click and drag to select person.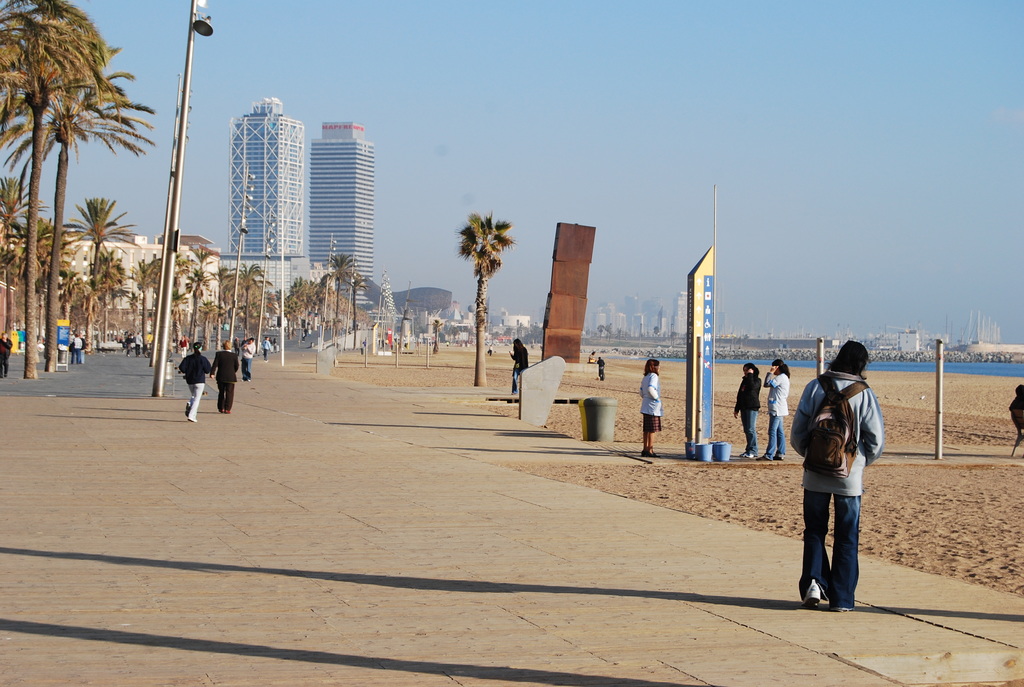
Selection: bbox=[177, 342, 213, 423].
